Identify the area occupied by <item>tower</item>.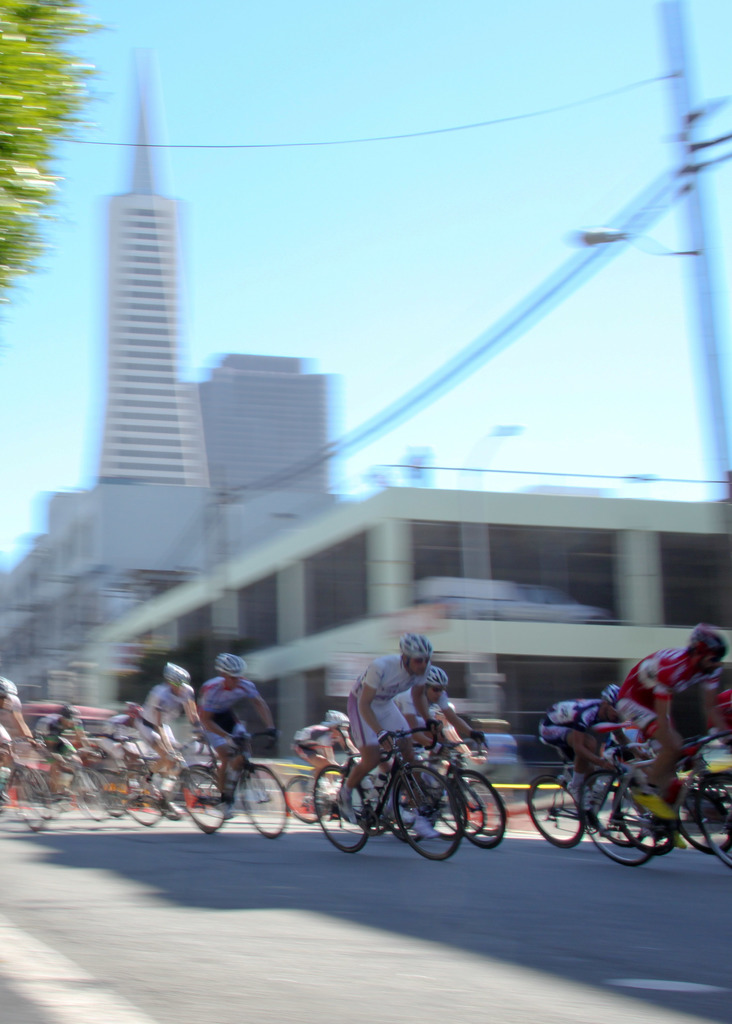
Area: Rect(193, 351, 336, 509).
